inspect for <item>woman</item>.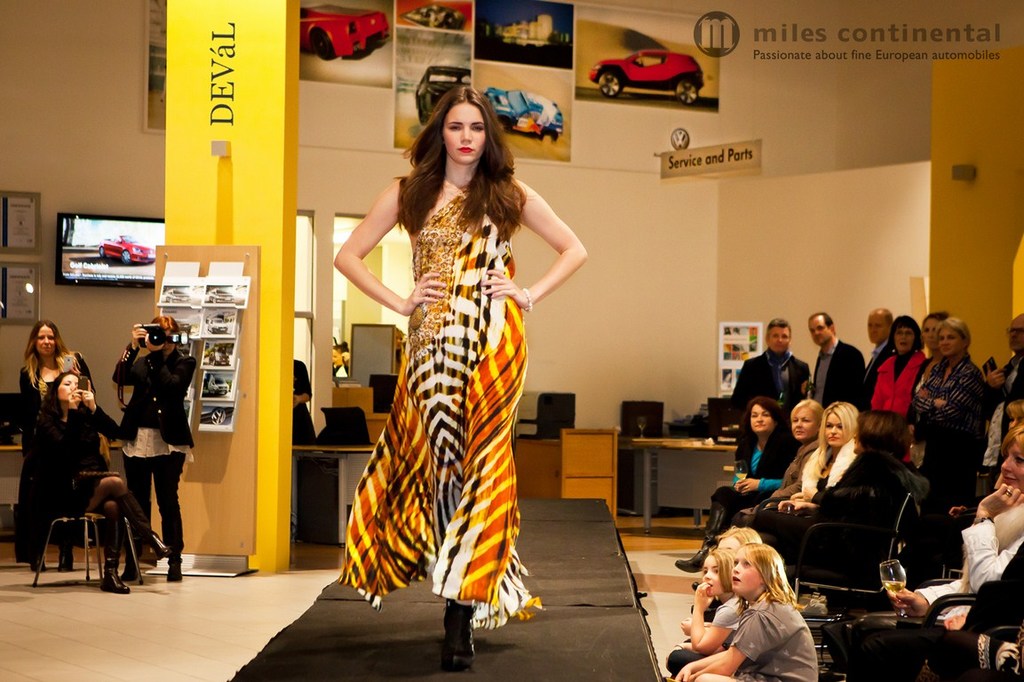
Inspection: (x1=906, y1=309, x2=945, y2=401).
